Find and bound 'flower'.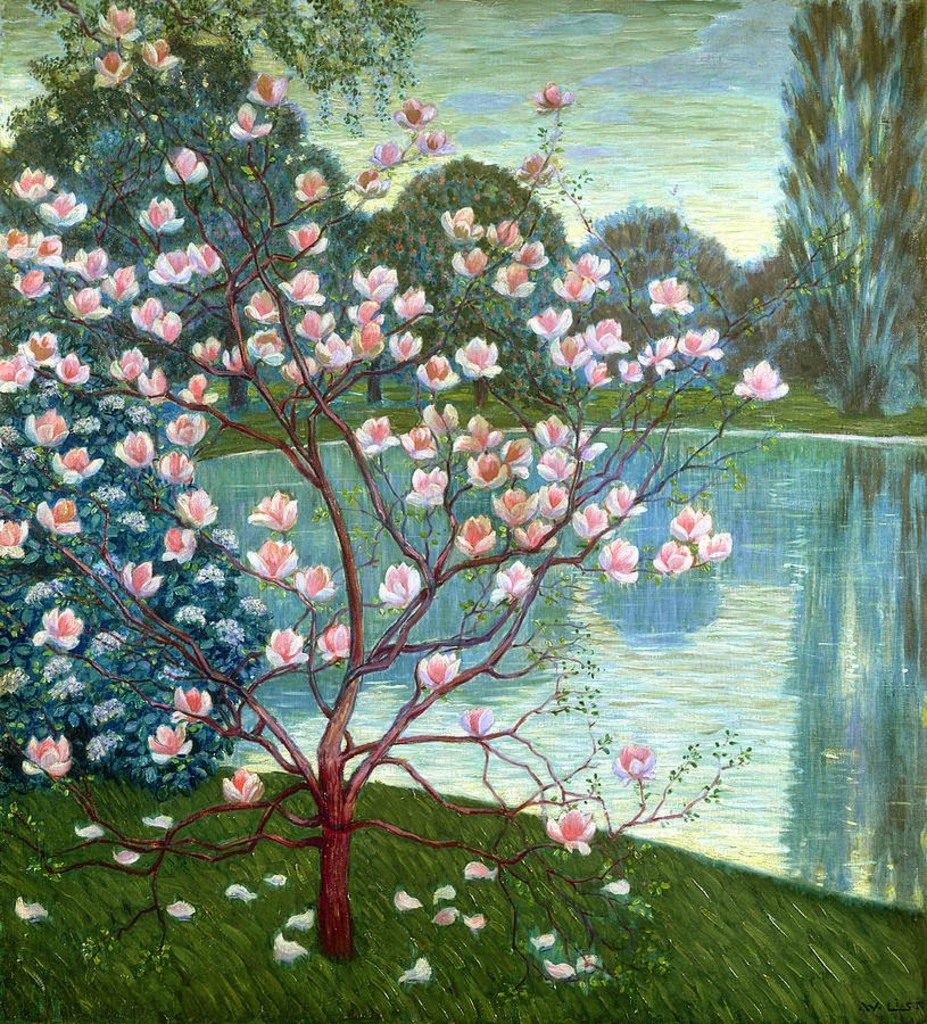
Bound: <region>225, 767, 264, 802</region>.
